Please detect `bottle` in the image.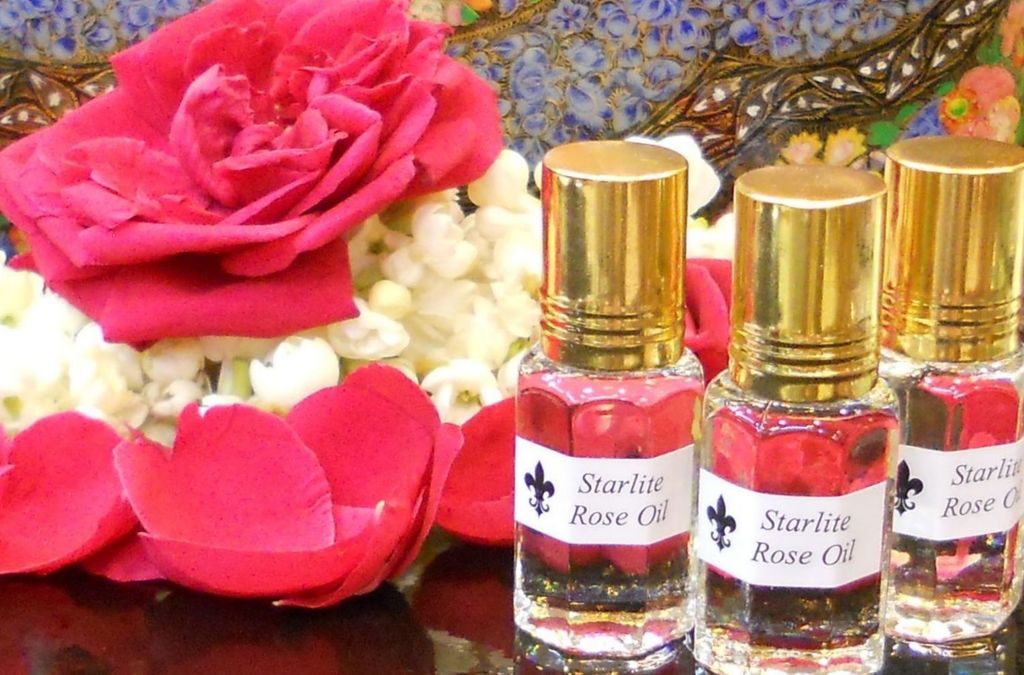
(x1=870, y1=136, x2=1023, y2=674).
